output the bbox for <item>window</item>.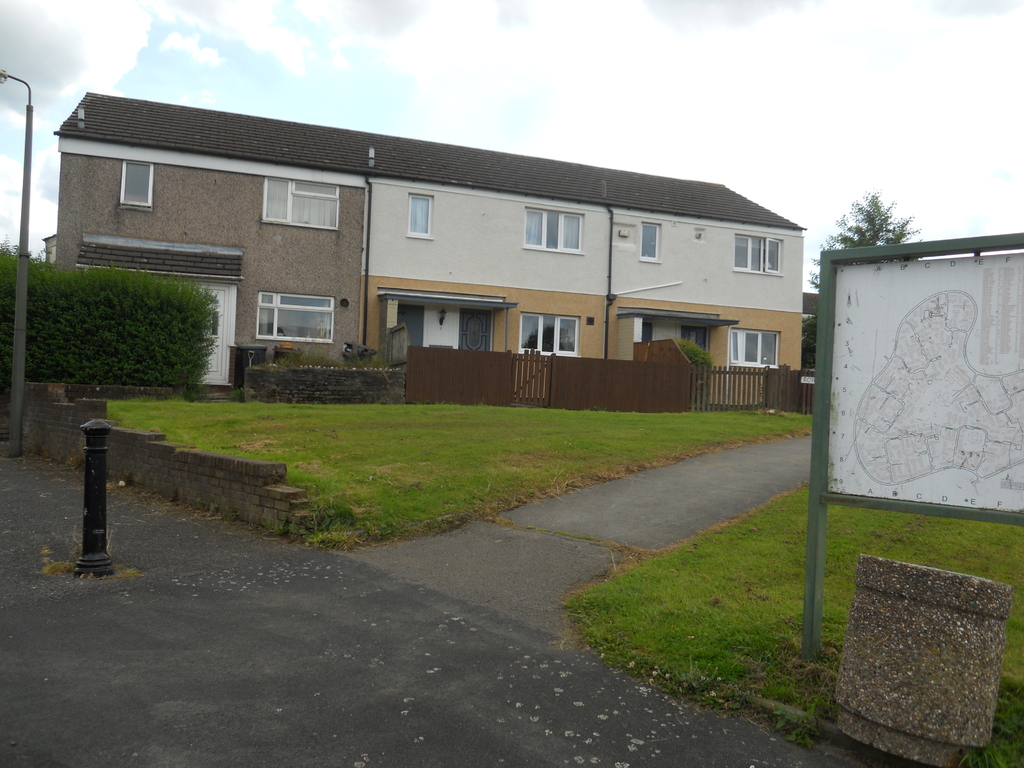
{"x1": 732, "y1": 325, "x2": 780, "y2": 376}.
